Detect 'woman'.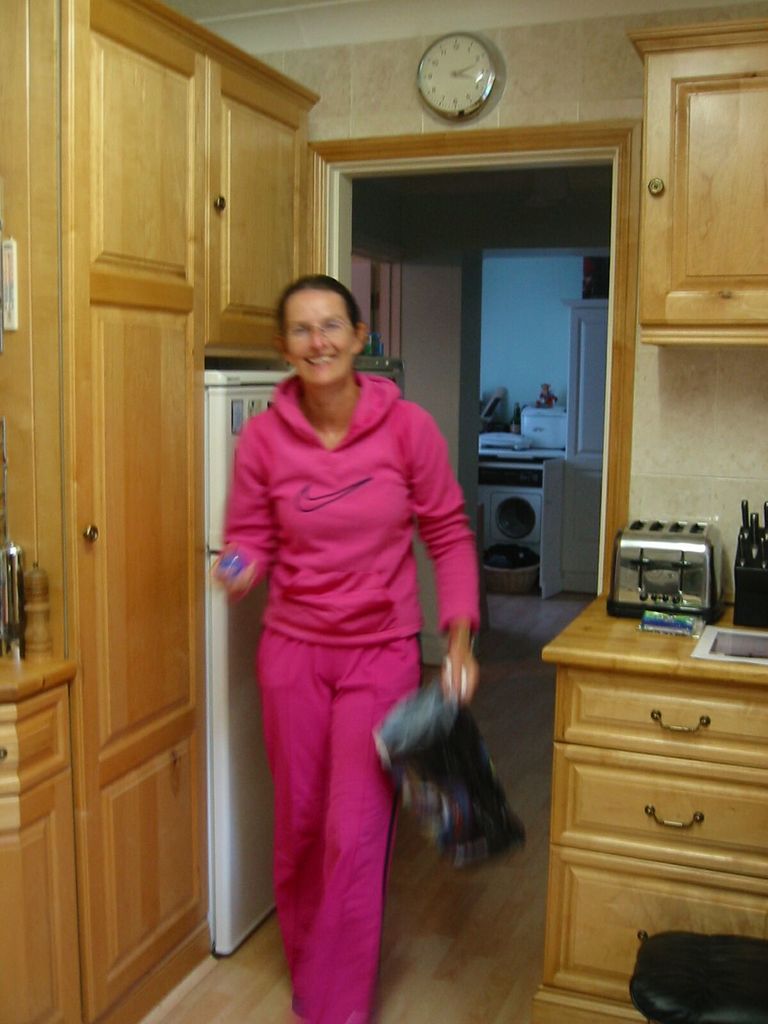
Detected at bbox=(216, 278, 483, 1023).
